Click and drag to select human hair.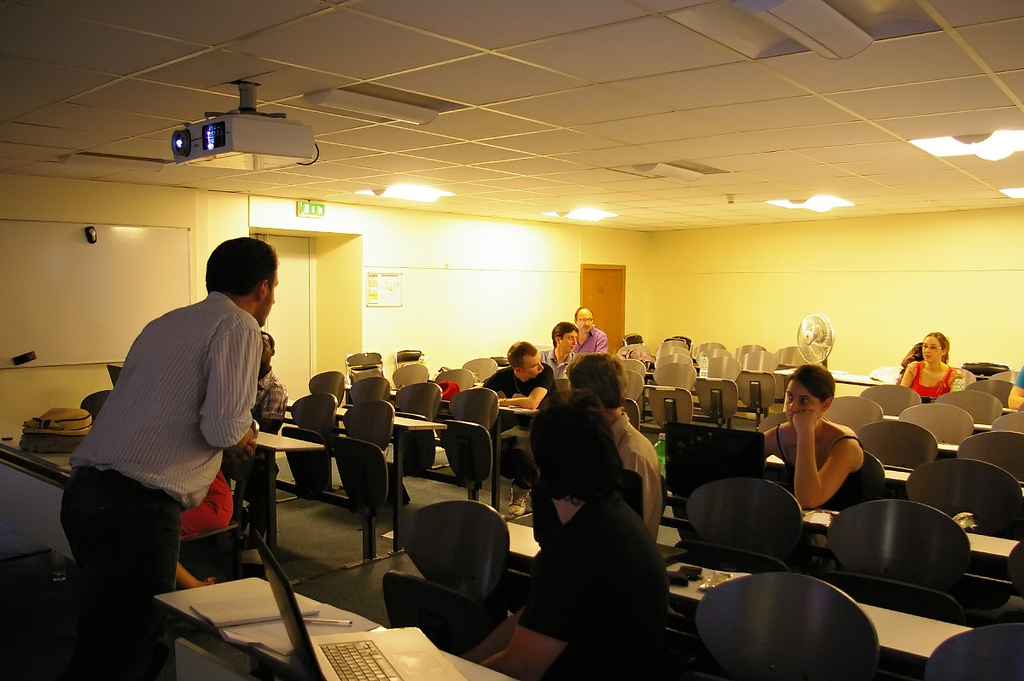
Selection: box=[791, 359, 835, 408].
